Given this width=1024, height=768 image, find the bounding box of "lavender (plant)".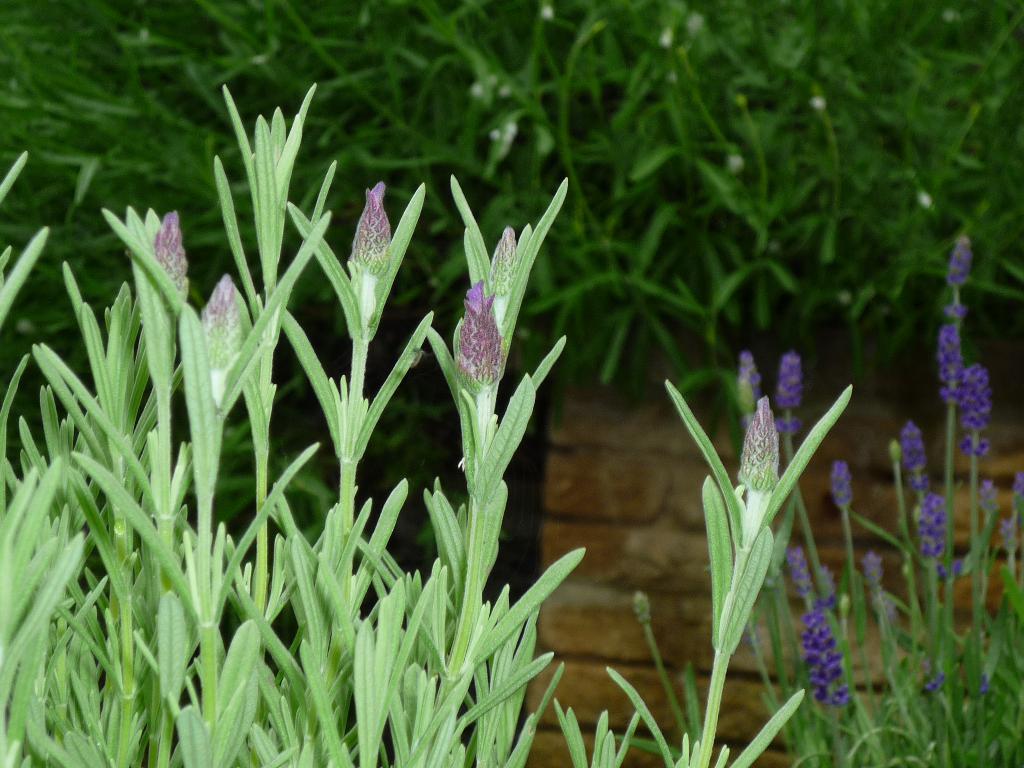
detection(958, 225, 970, 298).
